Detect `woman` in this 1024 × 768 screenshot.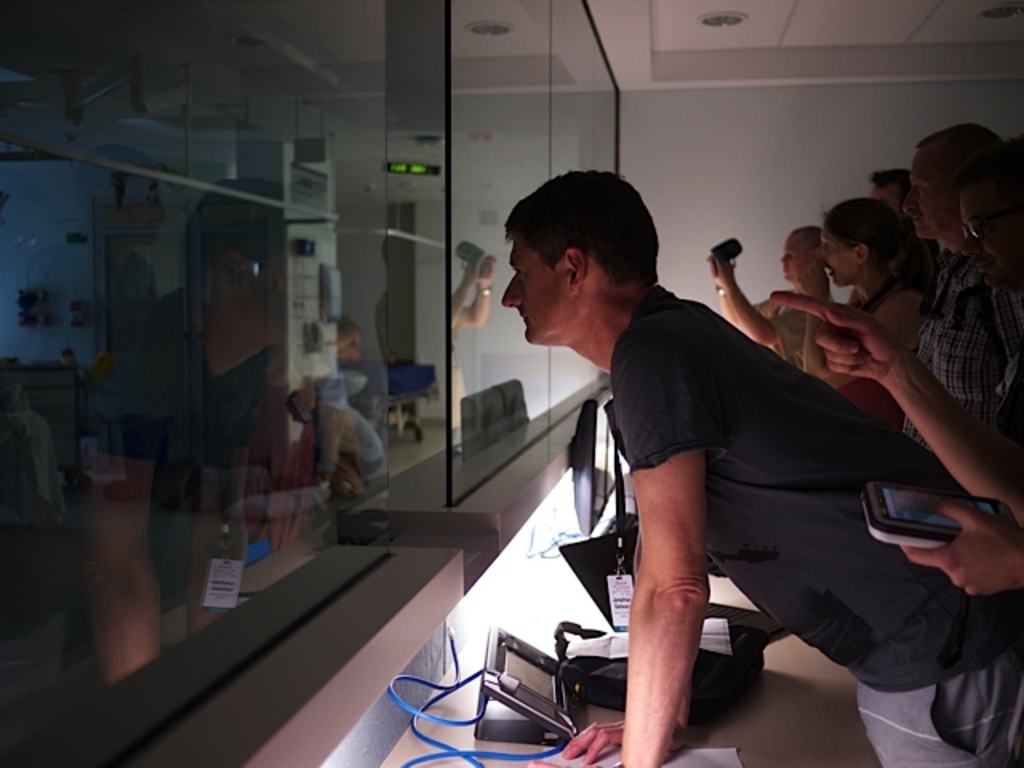
Detection: pyautogui.locateOnScreen(704, 221, 838, 386).
